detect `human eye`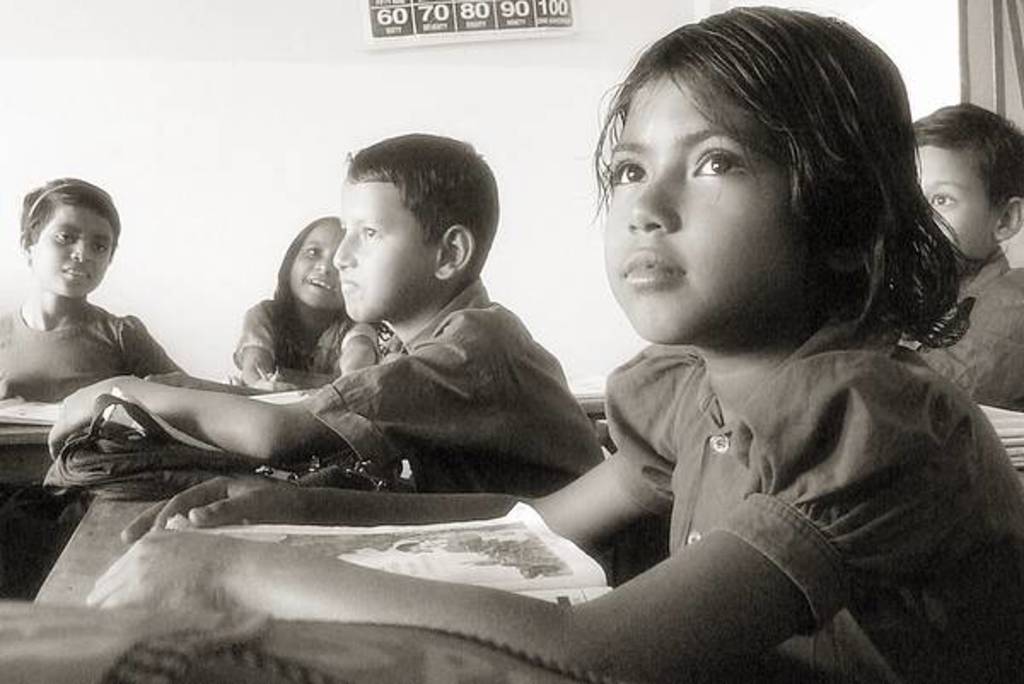
region(608, 155, 652, 189)
